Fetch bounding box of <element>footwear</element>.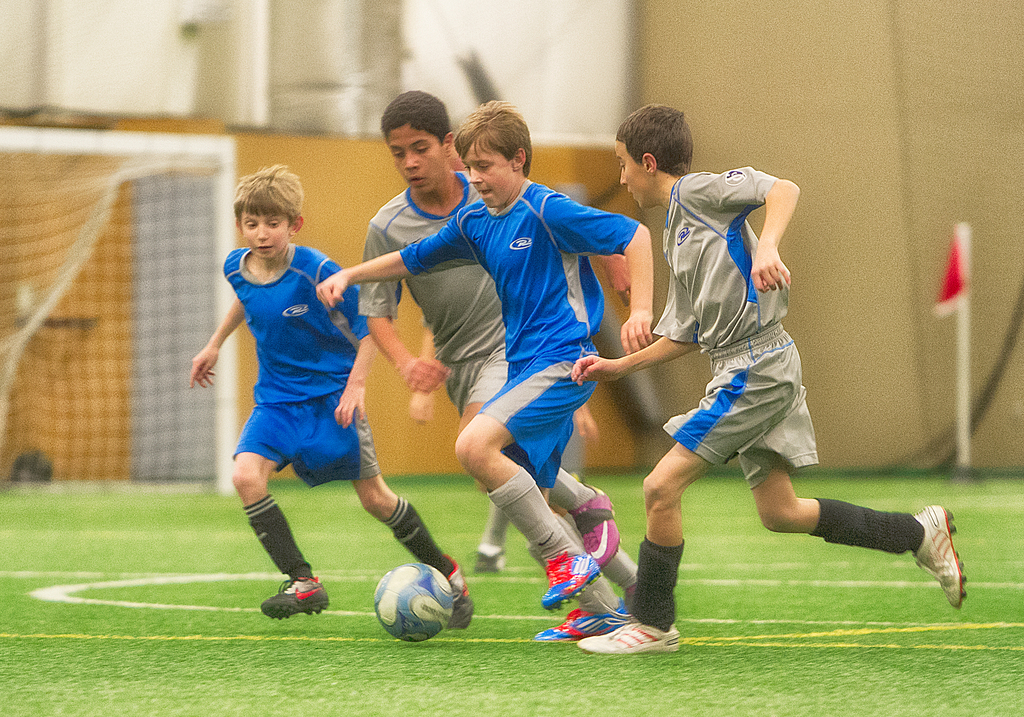
Bbox: <bbox>622, 560, 641, 606</bbox>.
